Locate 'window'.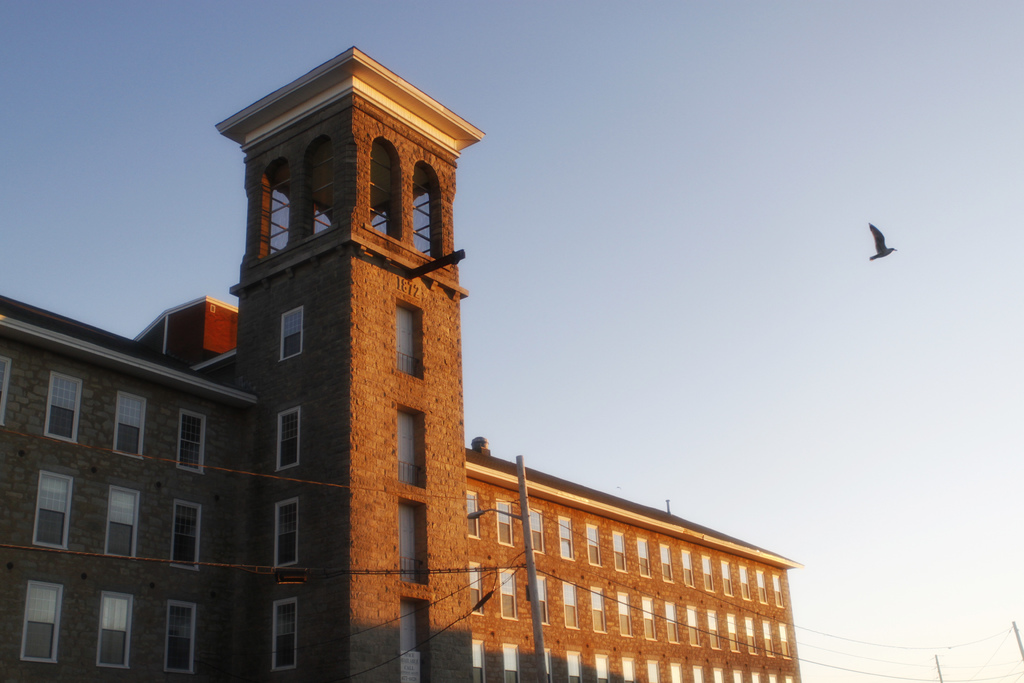
Bounding box: bbox=[272, 603, 294, 678].
